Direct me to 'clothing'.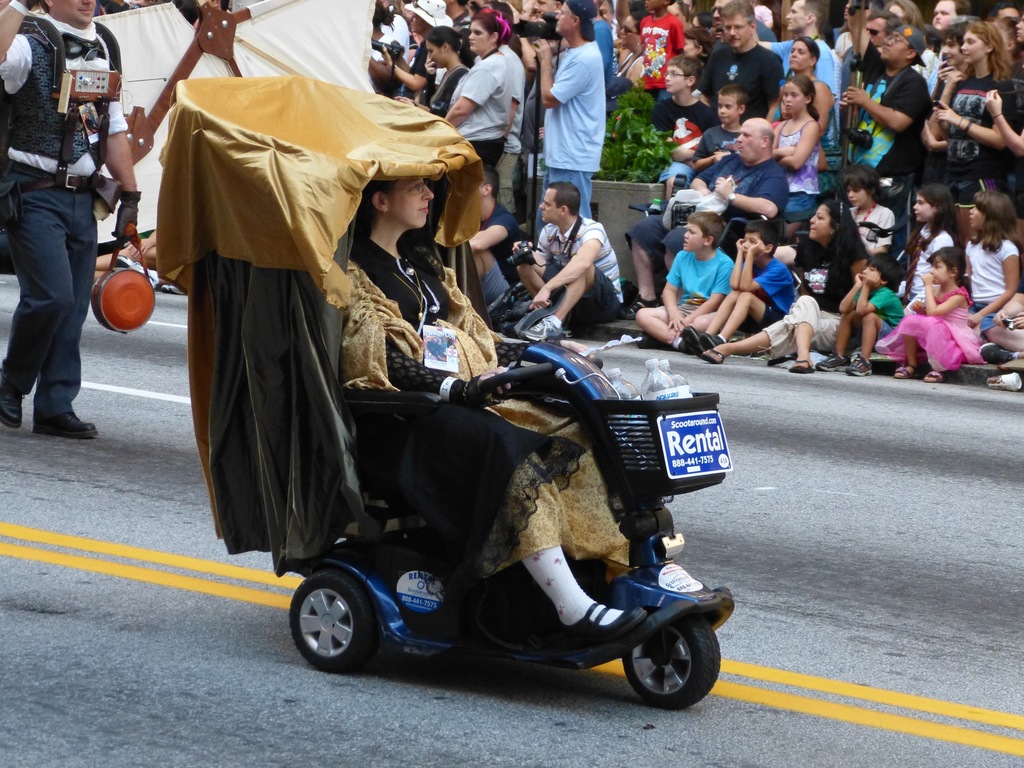
Direction: [x1=446, y1=43, x2=509, y2=175].
